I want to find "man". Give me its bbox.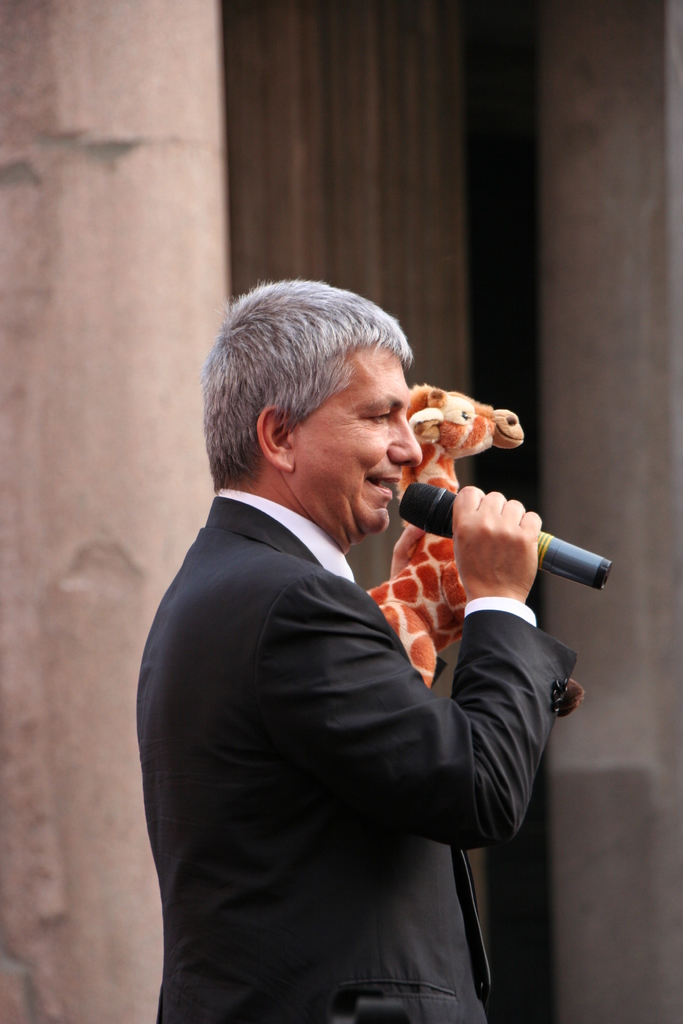
left=110, top=268, right=593, bottom=1016.
